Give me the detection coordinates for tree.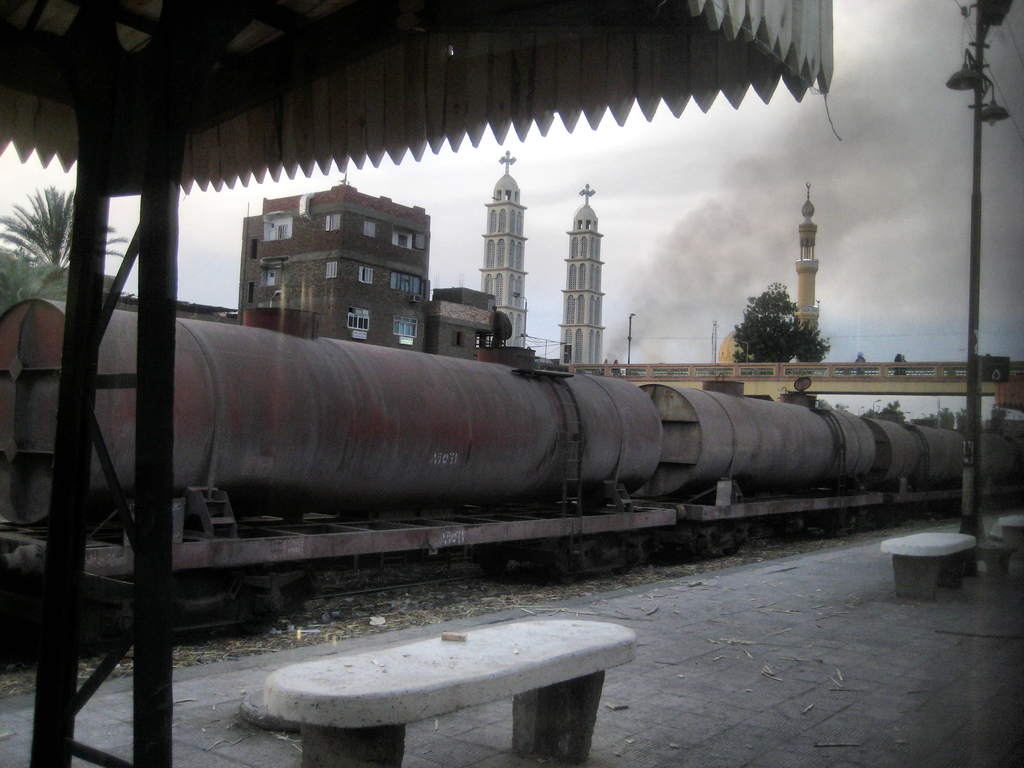
crop(737, 272, 828, 364).
